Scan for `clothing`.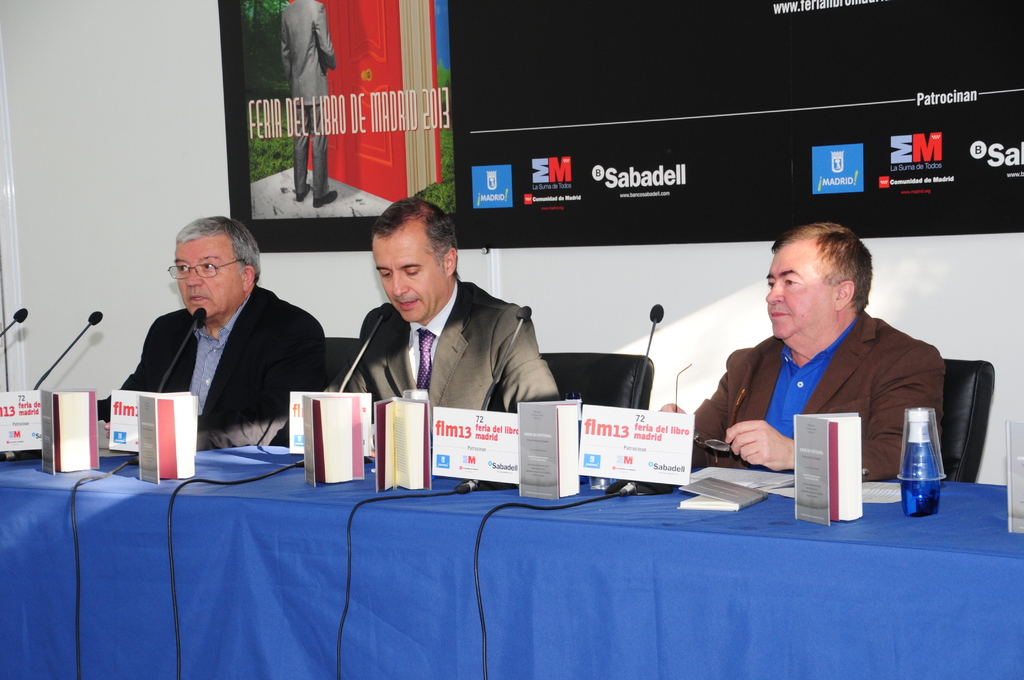
Scan result: left=704, top=287, right=958, bottom=496.
